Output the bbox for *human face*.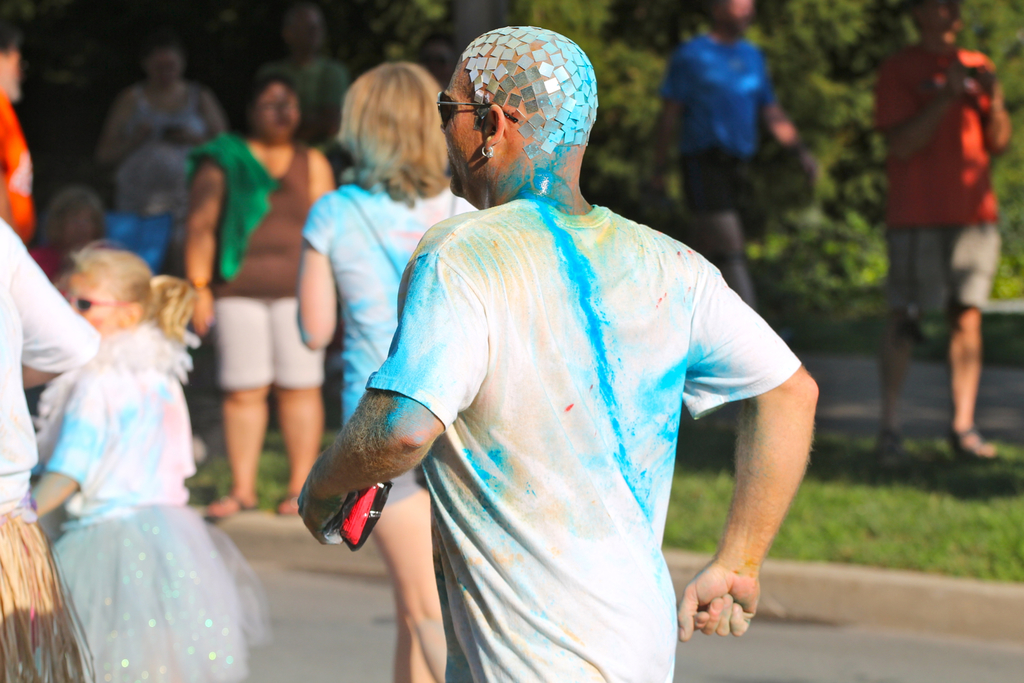
Rect(712, 0, 755, 38).
